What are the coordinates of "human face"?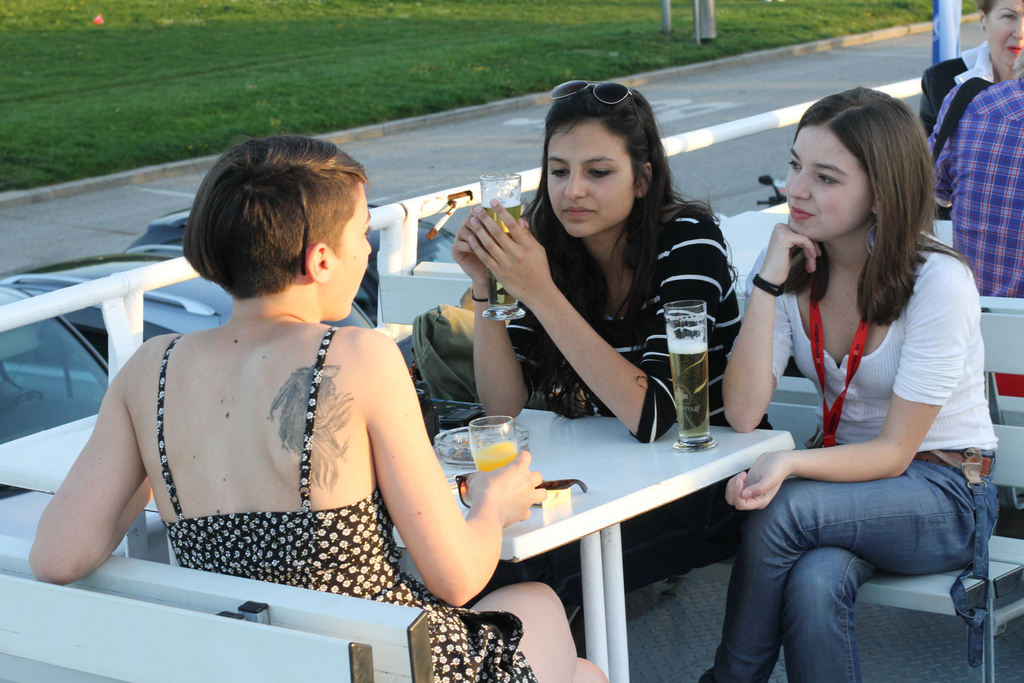
984, 0, 1023, 69.
